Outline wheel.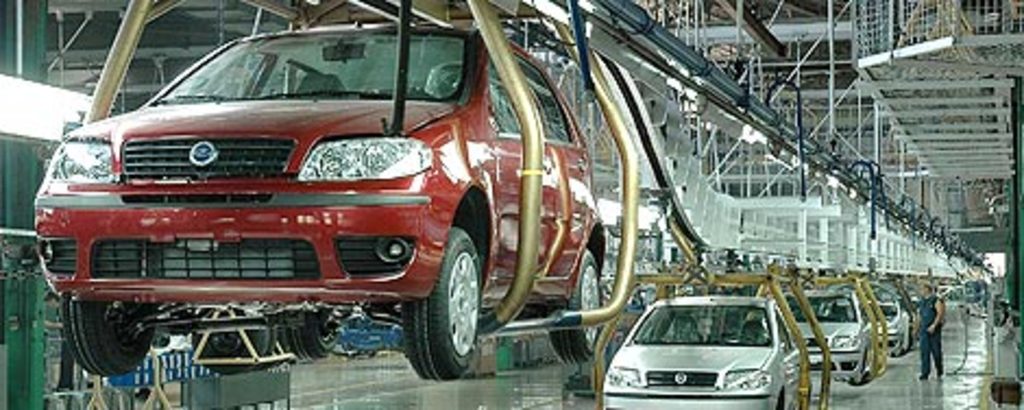
Outline: (545, 246, 606, 364).
